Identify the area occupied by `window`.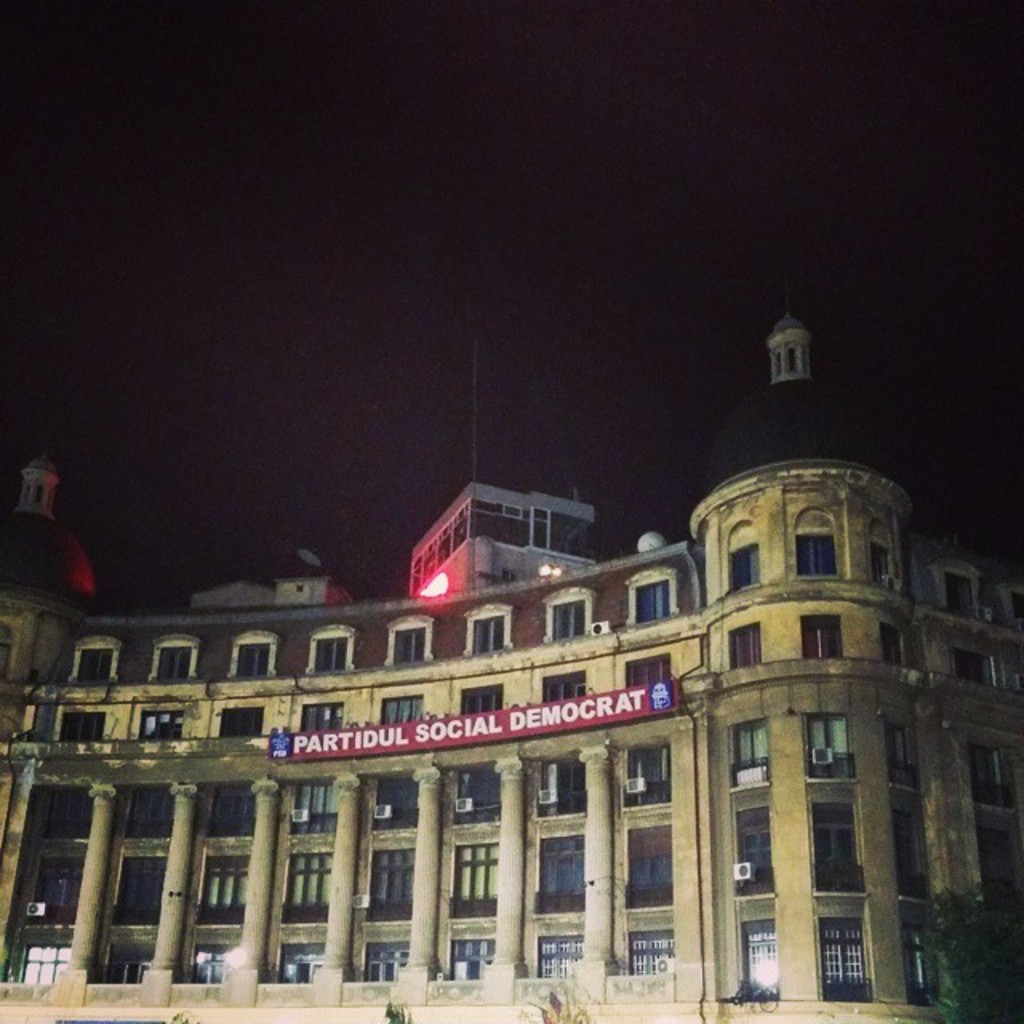
Area: locate(363, 939, 406, 984).
